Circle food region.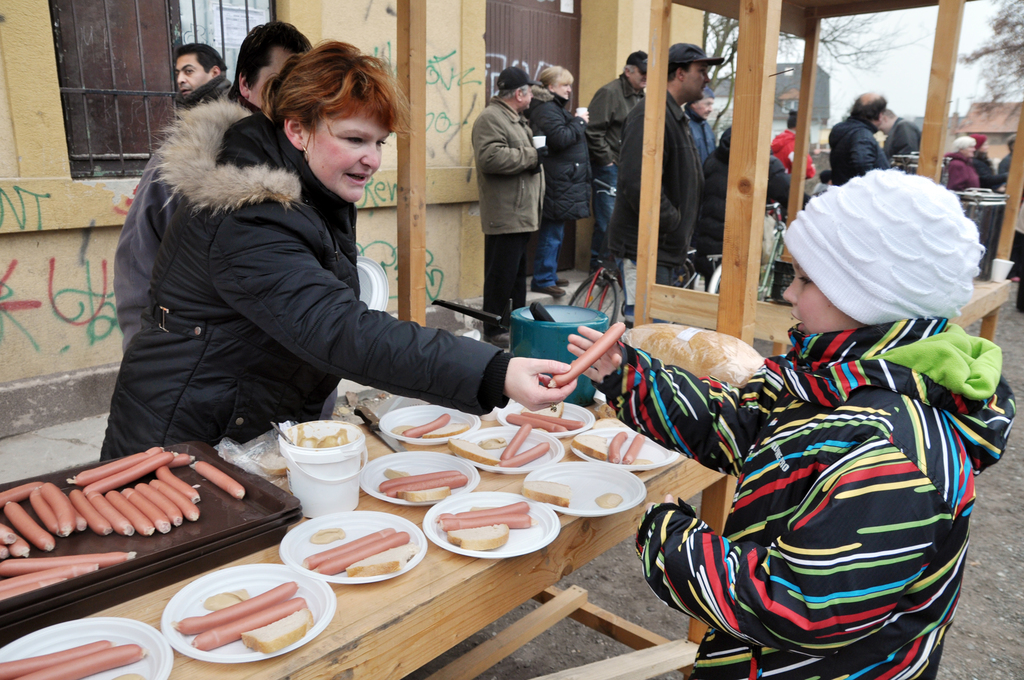
Region: bbox=[500, 399, 591, 435].
